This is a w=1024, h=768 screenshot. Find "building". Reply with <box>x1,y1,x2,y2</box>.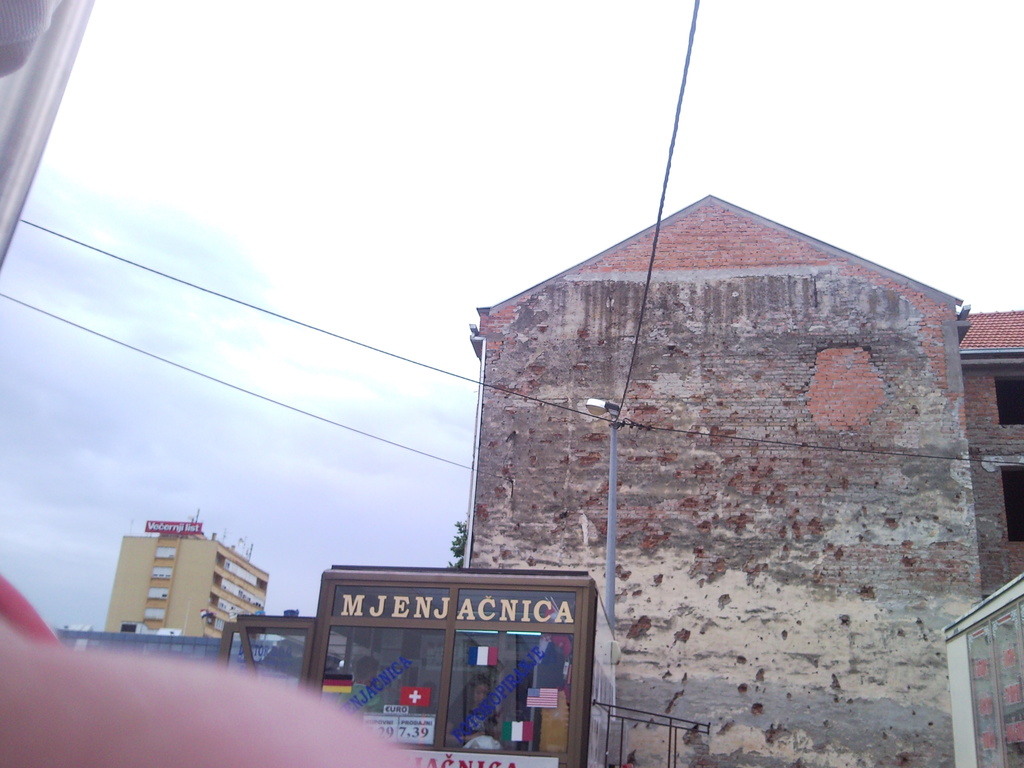
<box>104,522,269,639</box>.
